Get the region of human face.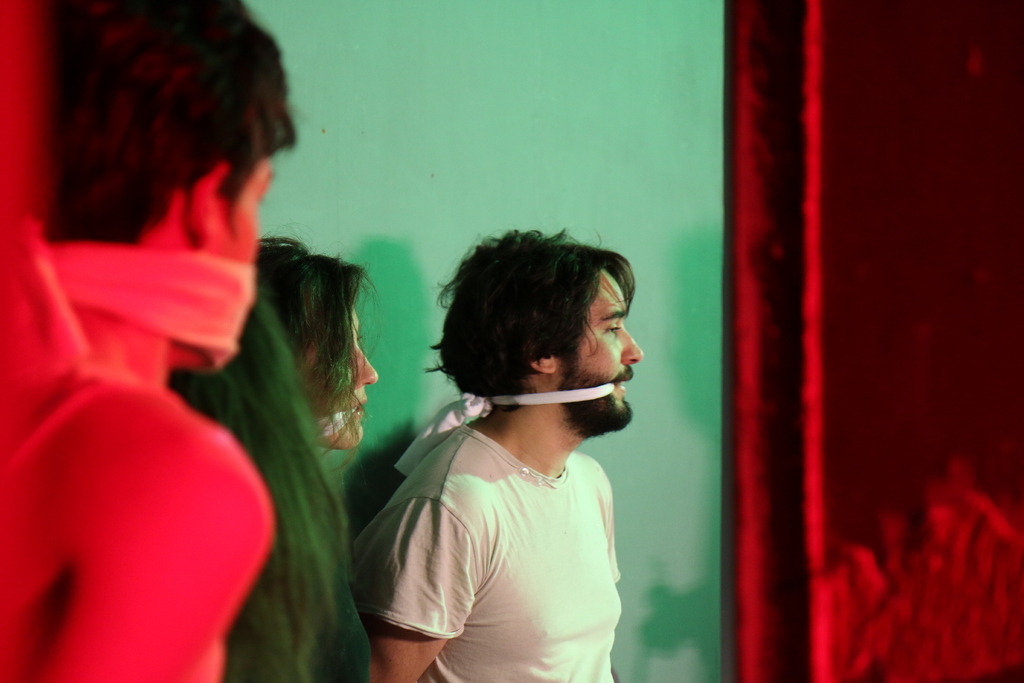
bbox=(211, 131, 276, 377).
